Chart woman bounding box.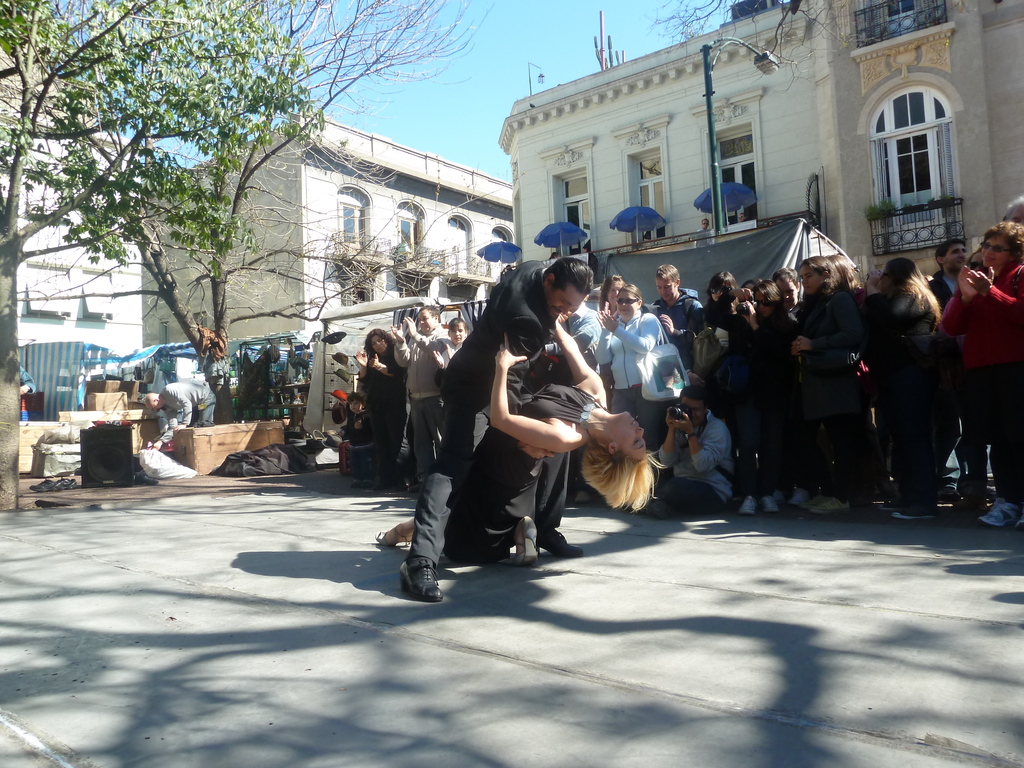
Charted: 353/323/414/486.
